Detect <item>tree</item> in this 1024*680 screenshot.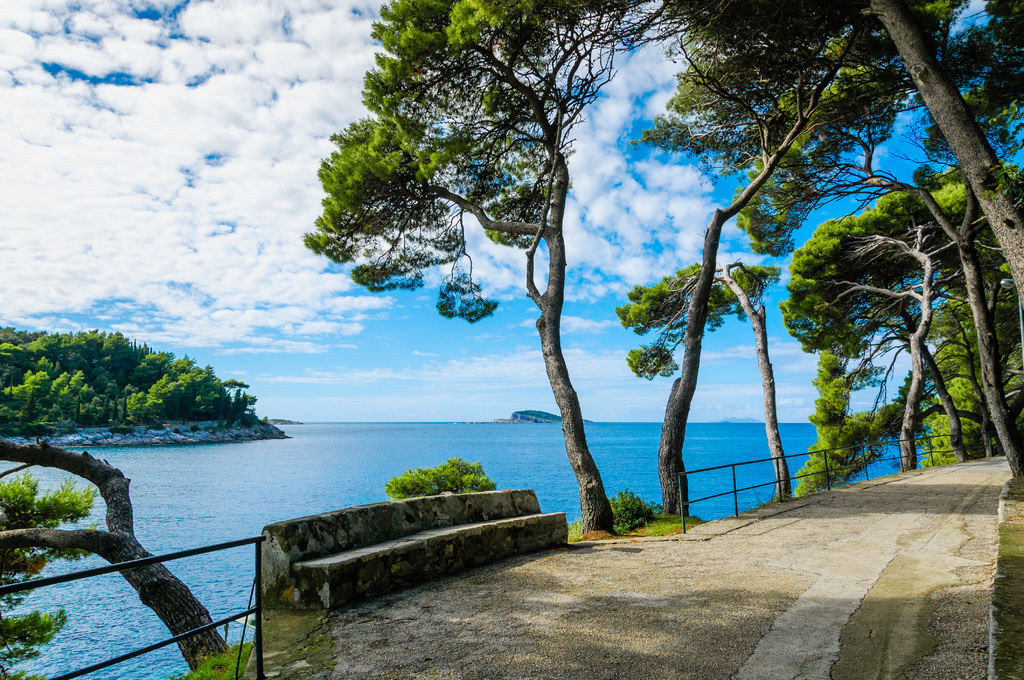
Detection: x1=640, y1=0, x2=965, y2=528.
